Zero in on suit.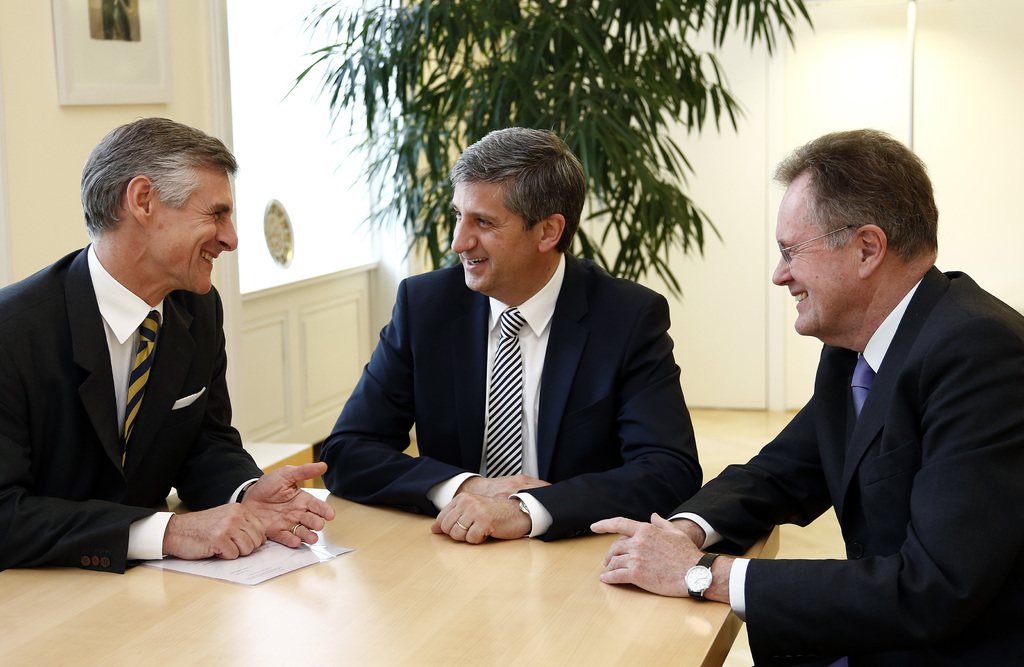
Zeroed in: {"x1": 317, "y1": 259, "x2": 701, "y2": 541}.
